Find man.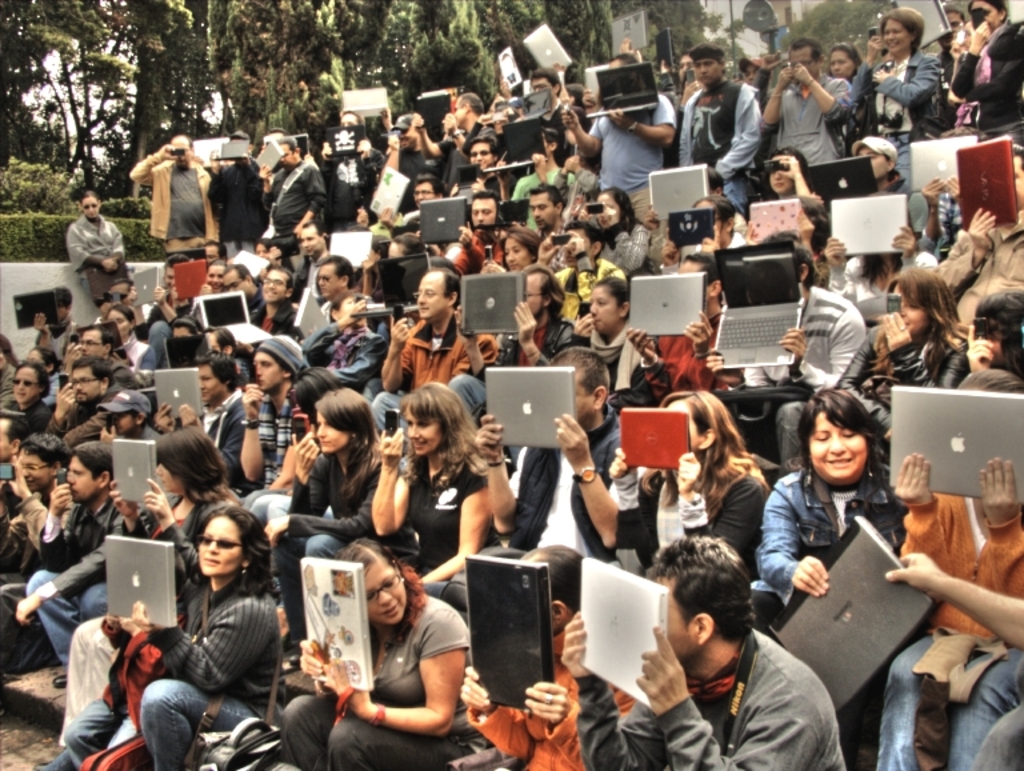
<region>657, 193, 748, 267</region>.
